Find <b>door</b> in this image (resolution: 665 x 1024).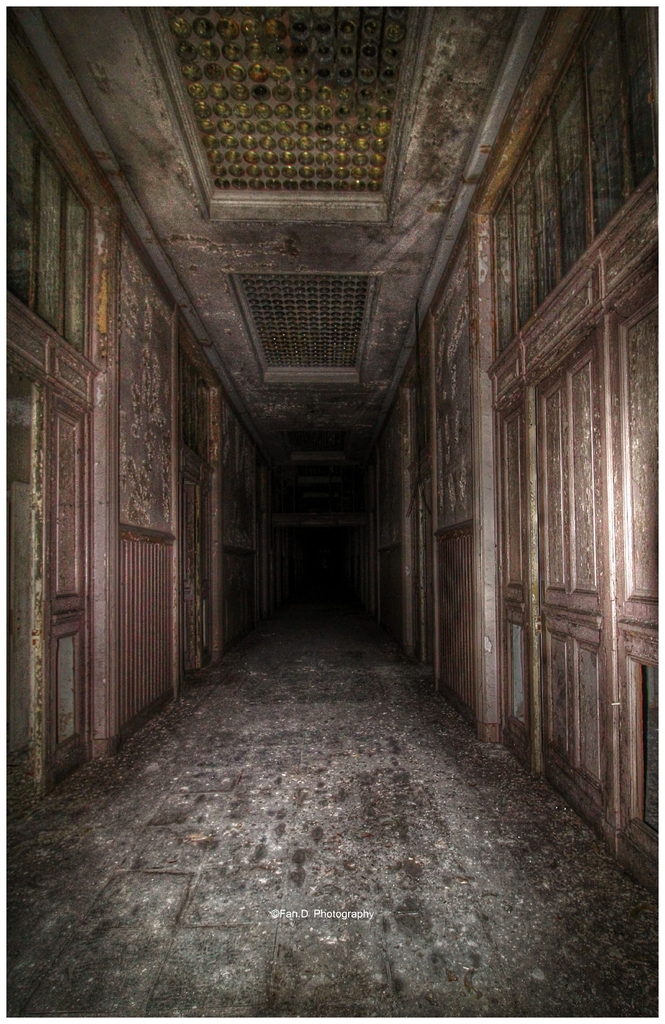
left=512, top=389, right=533, bottom=748.
